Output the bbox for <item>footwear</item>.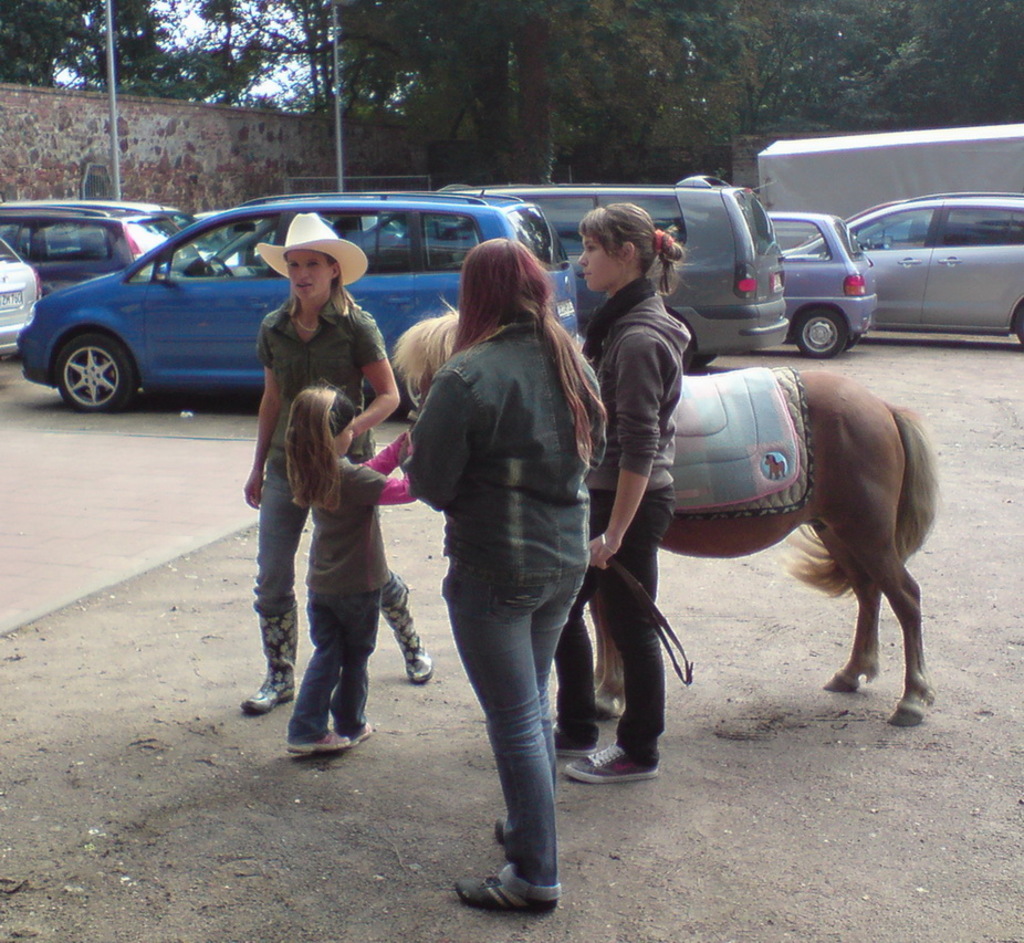
left=374, top=577, right=433, bottom=689.
